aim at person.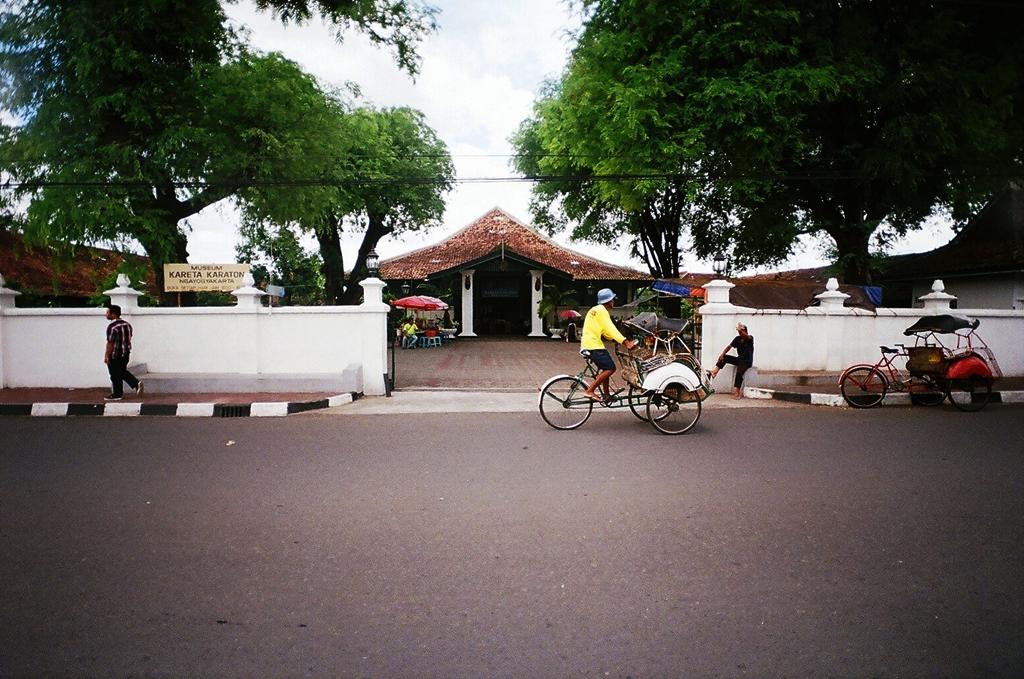
Aimed at [left=109, top=301, right=149, bottom=402].
